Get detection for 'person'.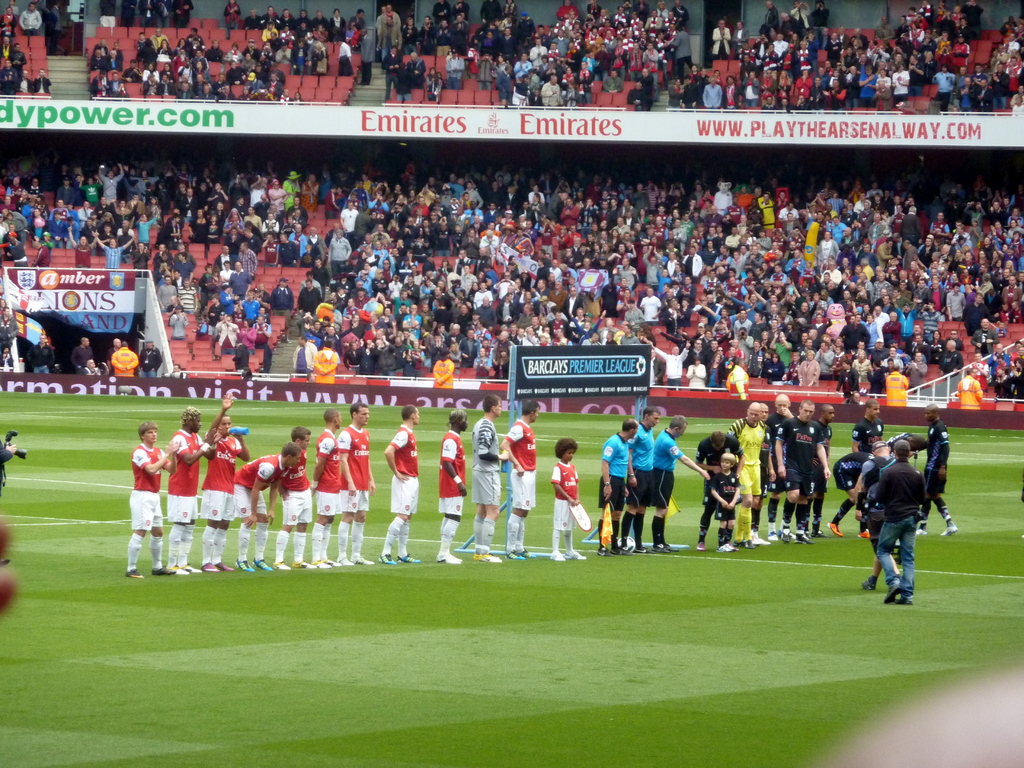
Detection: 339 403 375 566.
